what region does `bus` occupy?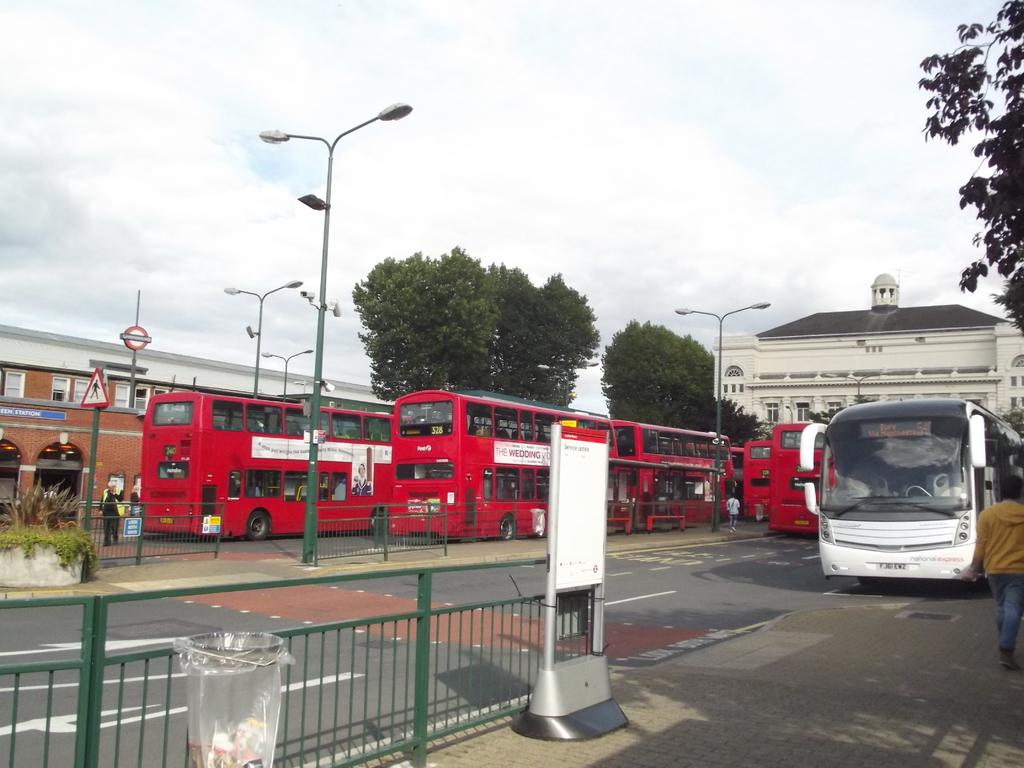
detection(655, 435, 745, 515).
